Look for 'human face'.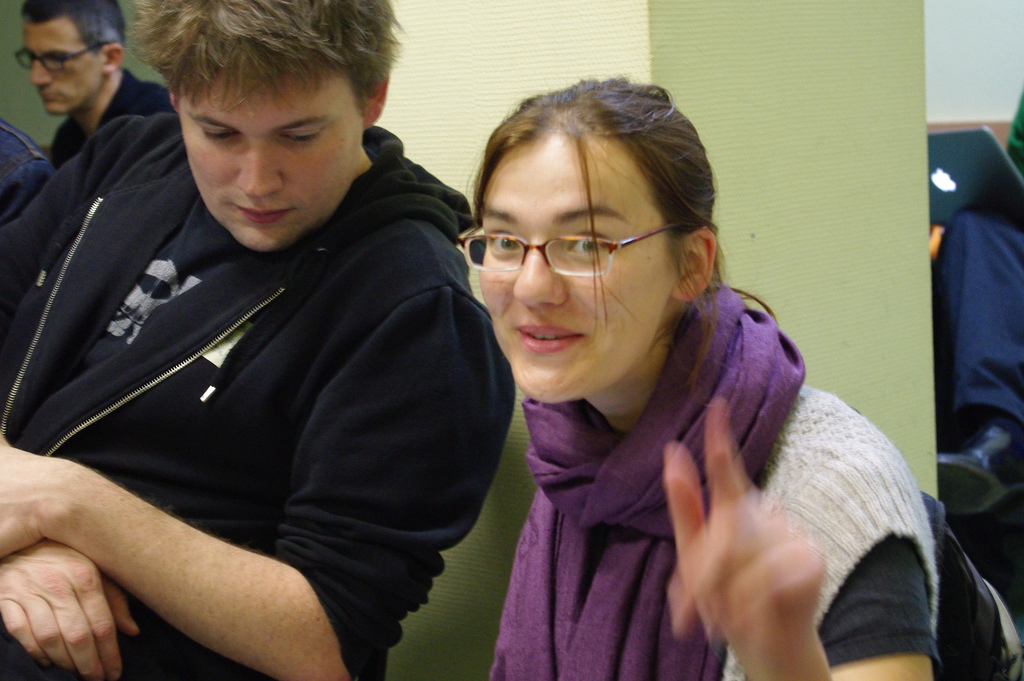
Found: 482 142 668 403.
